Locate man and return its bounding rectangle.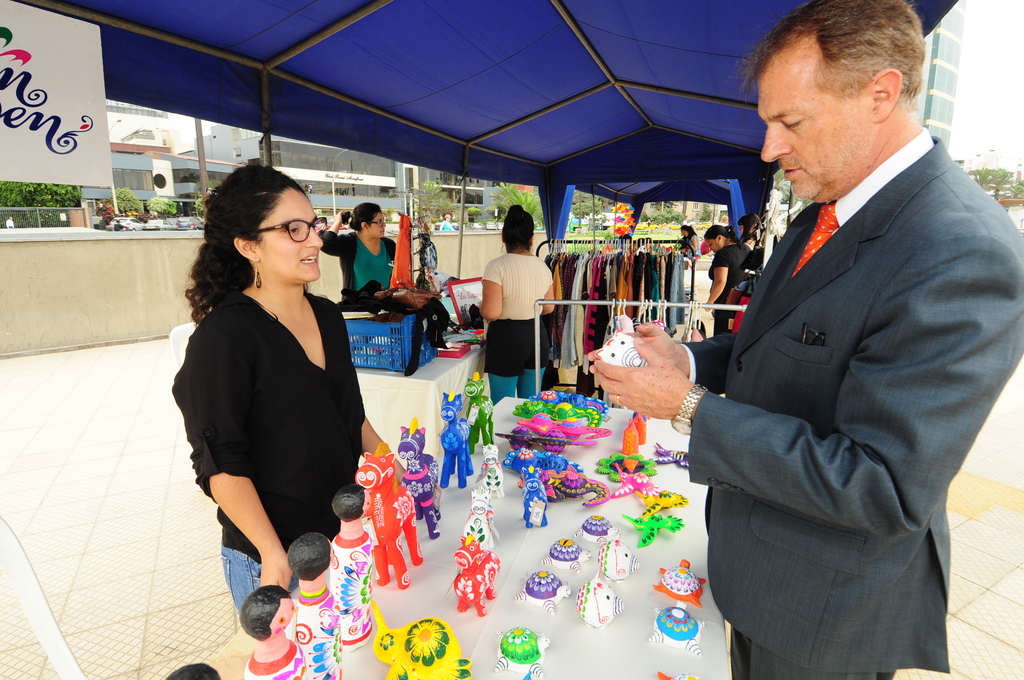
[x1=588, y1=0, x2=1023, y2=679].
